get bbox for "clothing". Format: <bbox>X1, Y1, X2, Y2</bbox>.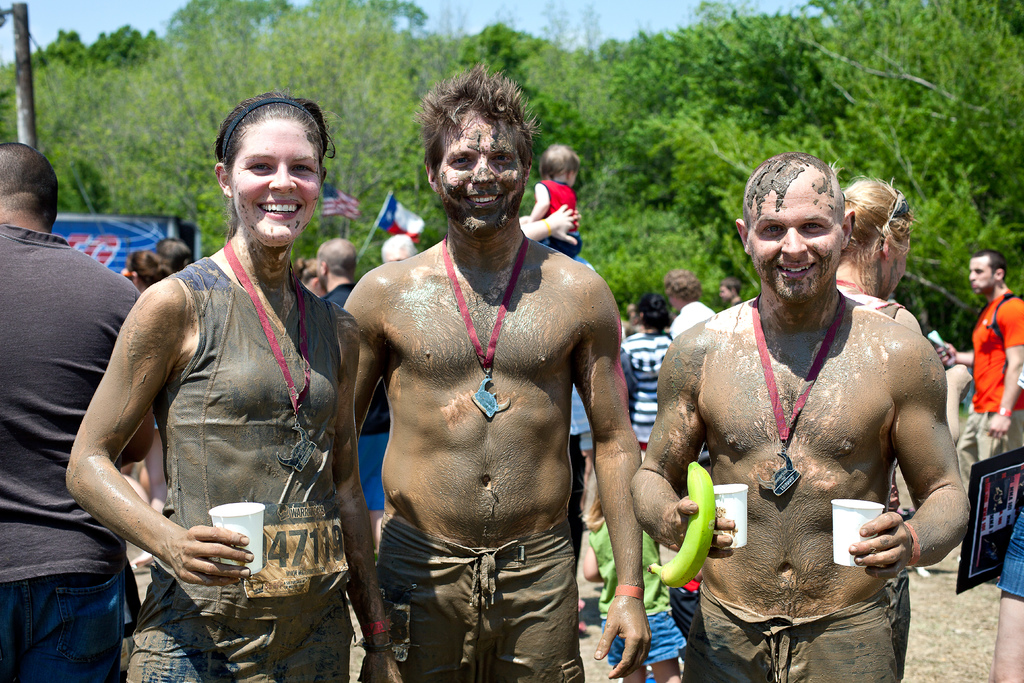
<bbox>312, 276, 390, 514</bbox>.
